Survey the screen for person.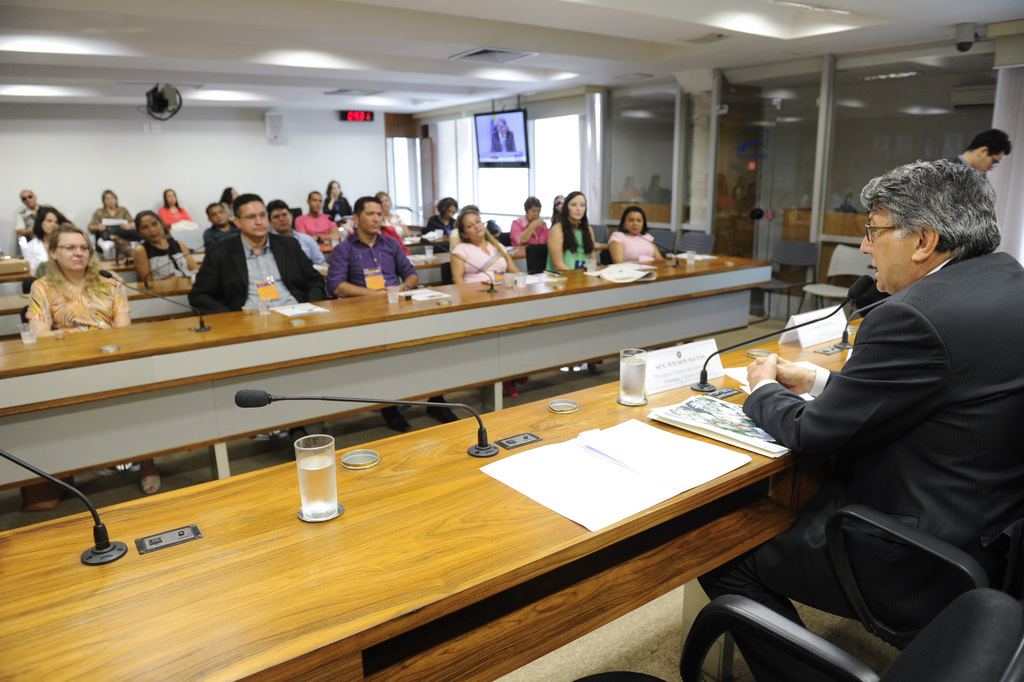
Survey found: 614:208:669:257.
